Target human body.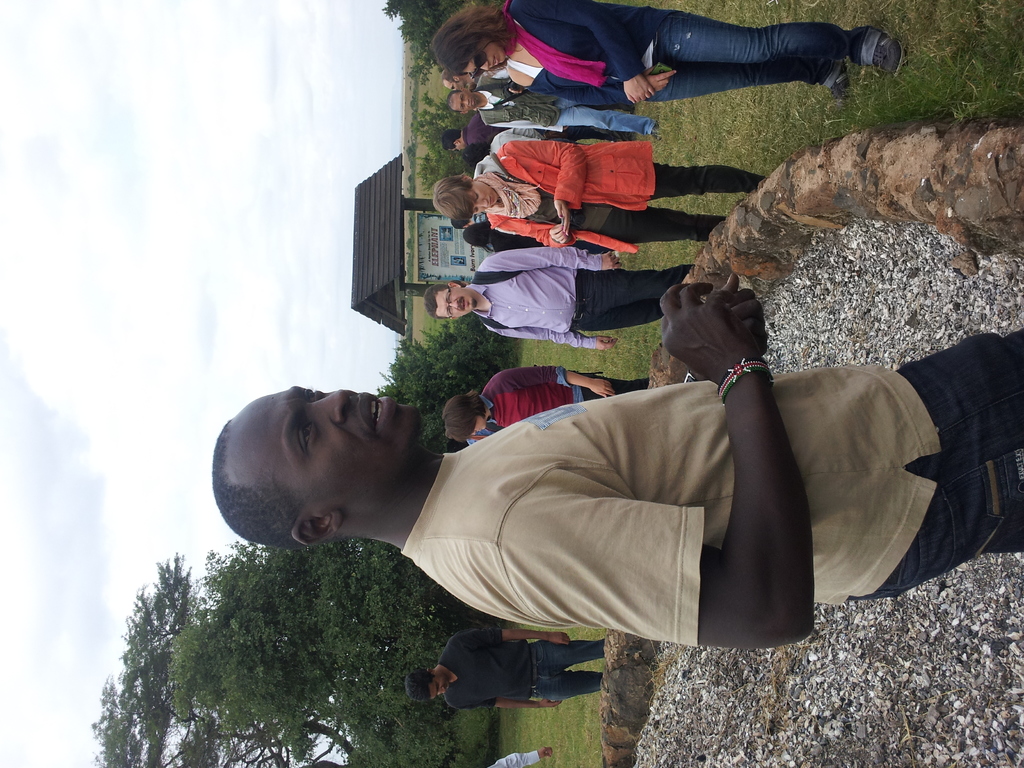
Target region: <region>424, 248, 689, 343</region>.
